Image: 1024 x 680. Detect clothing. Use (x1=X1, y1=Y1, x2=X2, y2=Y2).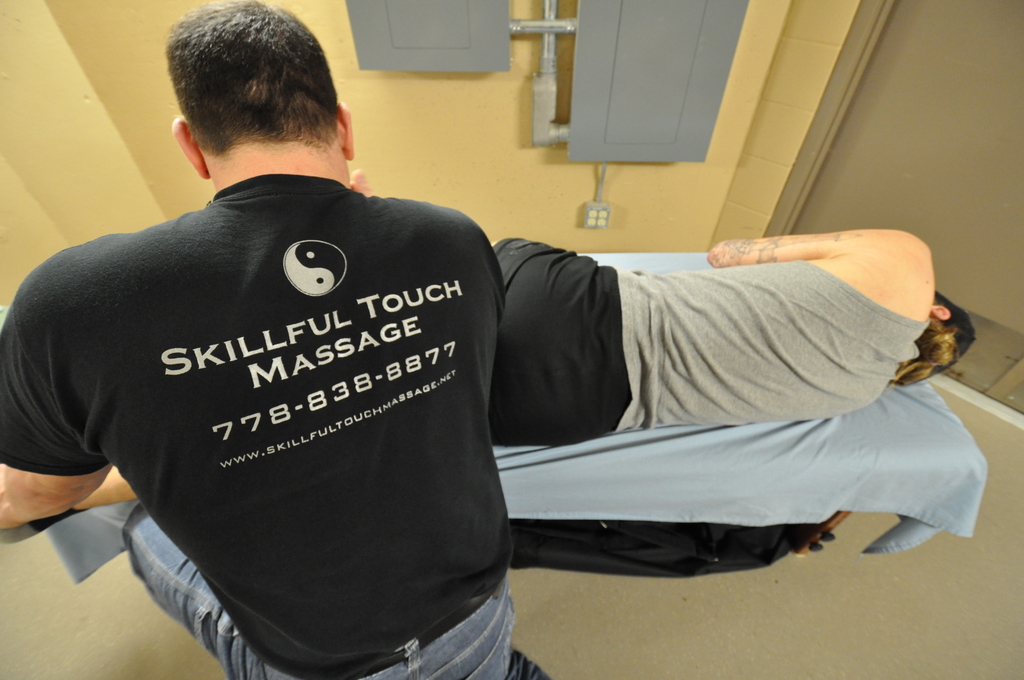
(x1=486, y1=236, x2=623, y2=445).
